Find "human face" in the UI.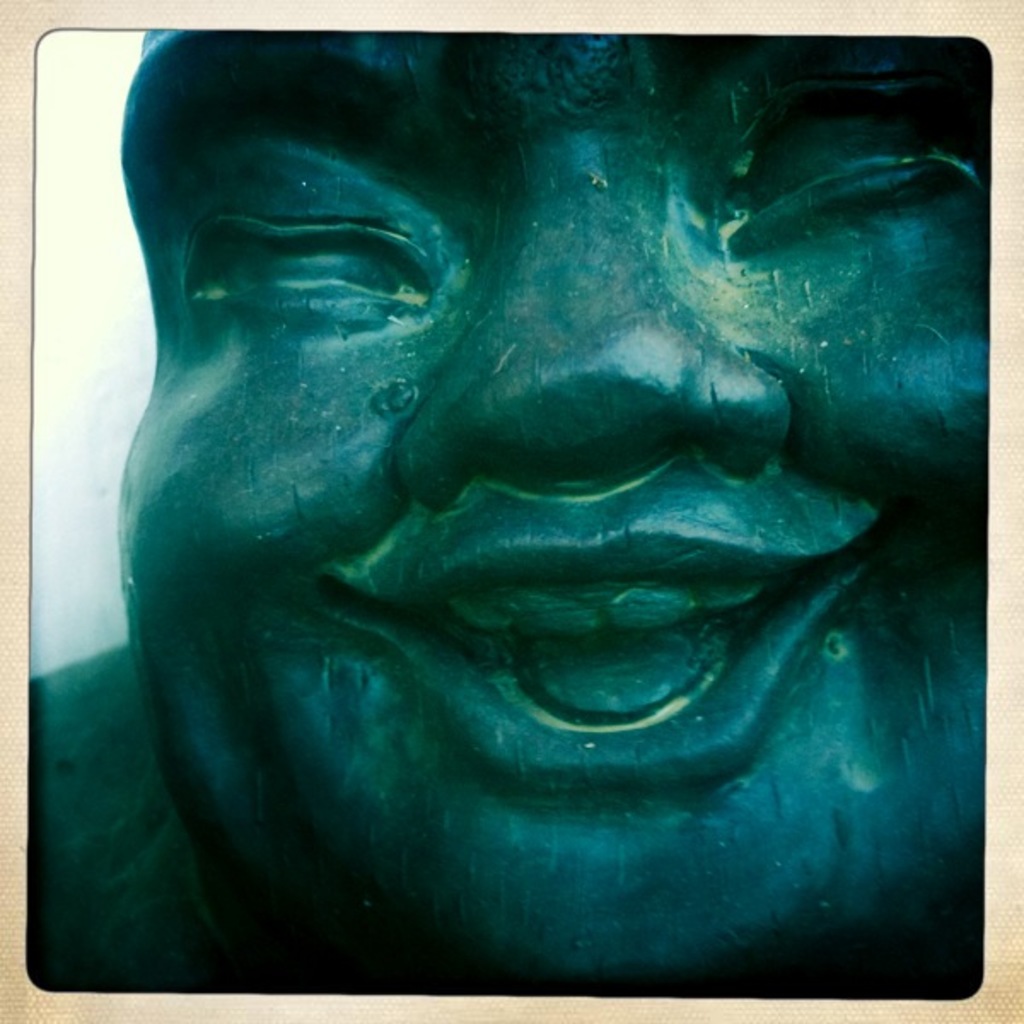
UI element at BBox(106, 36, 988, 998).
